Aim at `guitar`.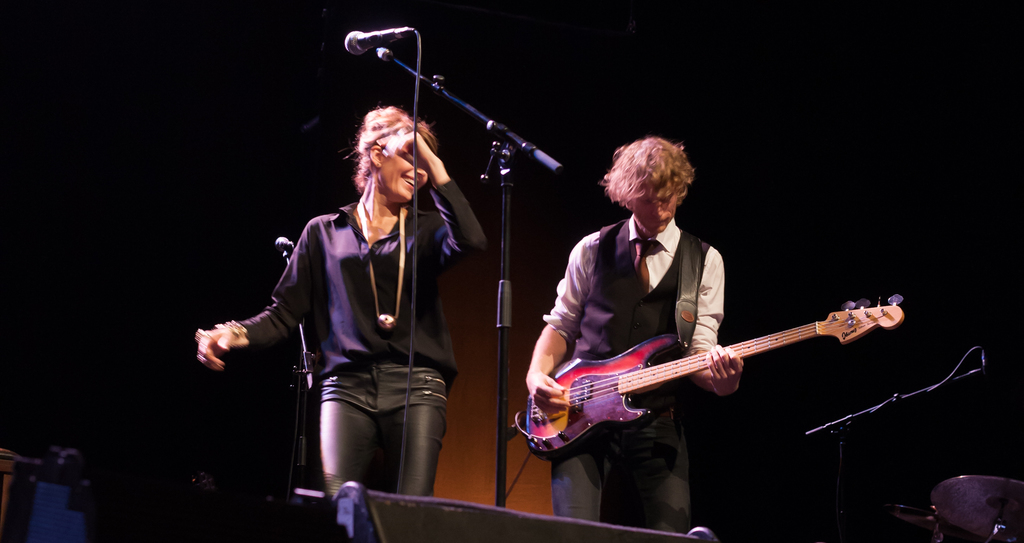
Aimed at 534/293/900/462.
